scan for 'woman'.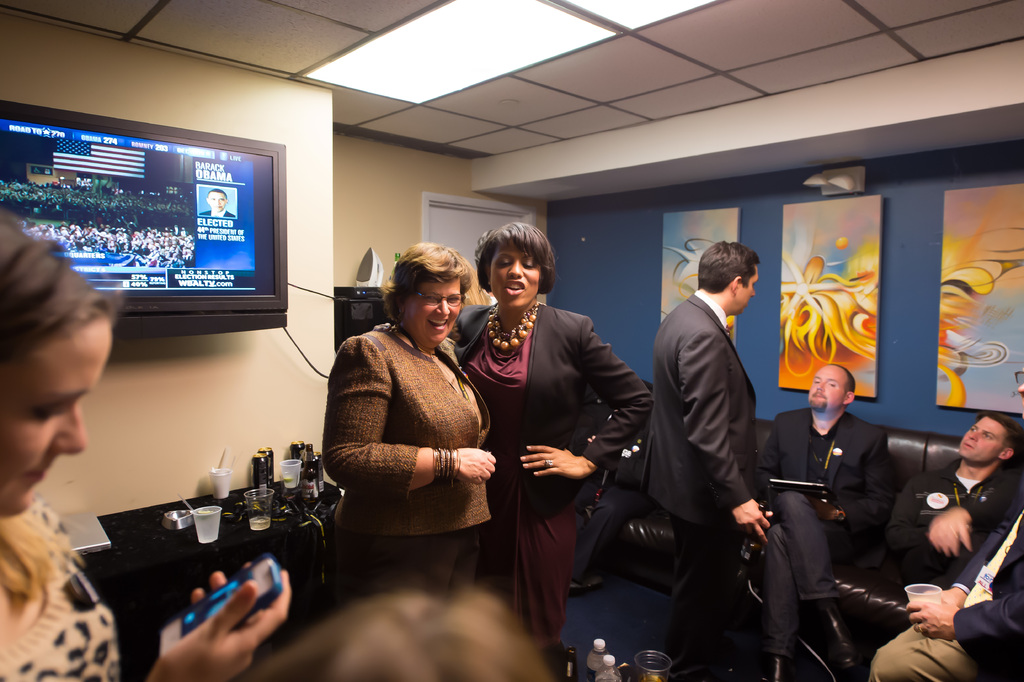
Scan result: 323,242,497,606.
